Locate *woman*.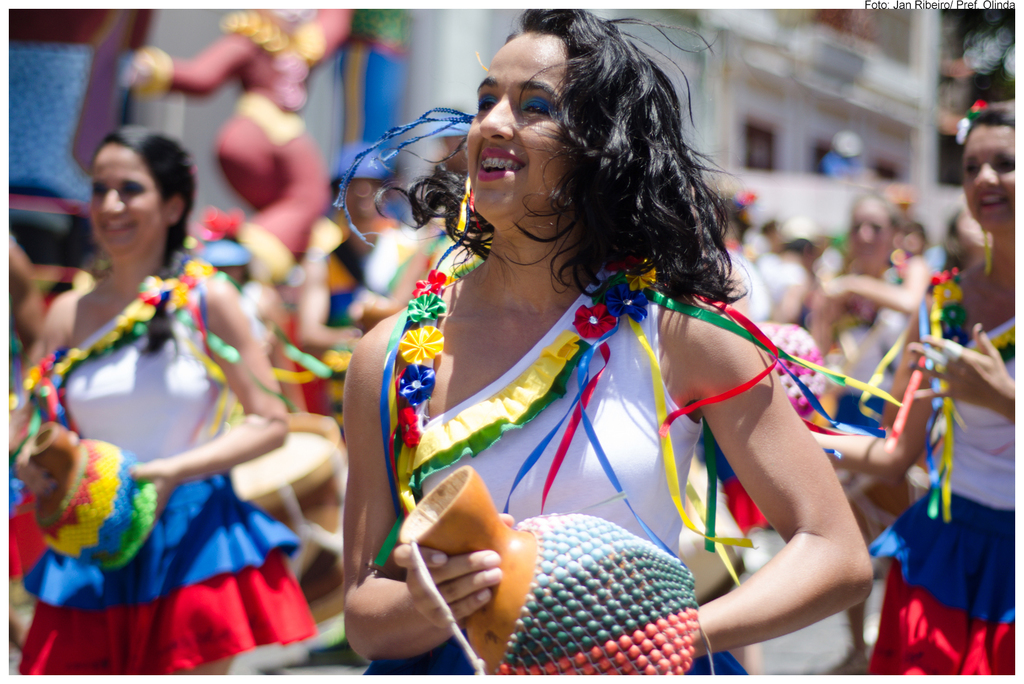
Bounding box: <bbox>306, 4, 908, 657</bbox>.
